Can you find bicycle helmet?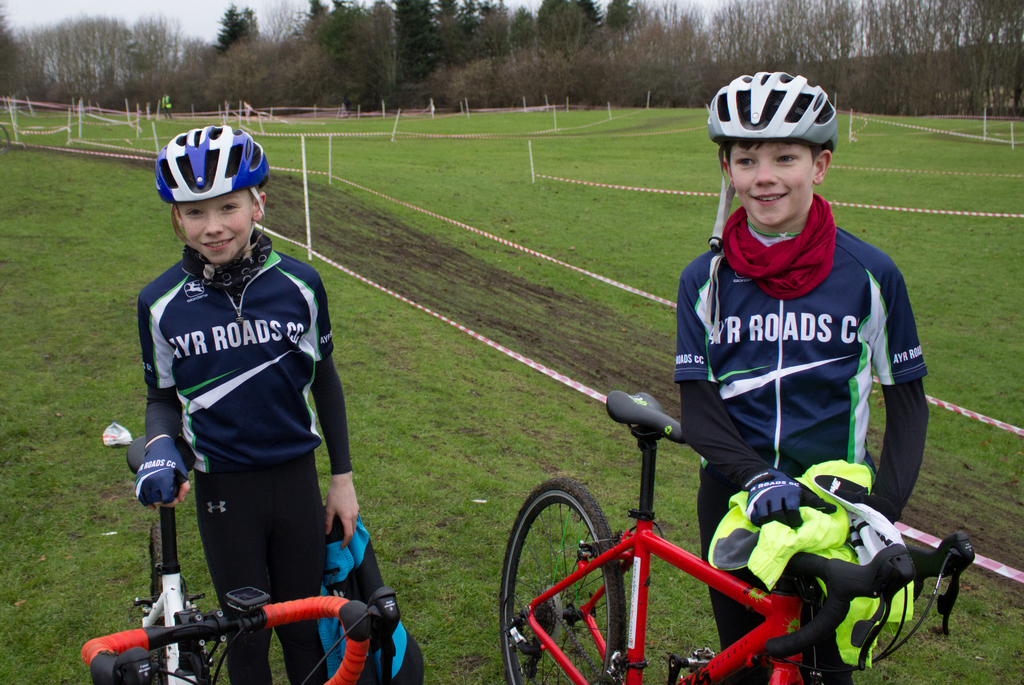
Yes, bounding box: 152:124:270:195.
